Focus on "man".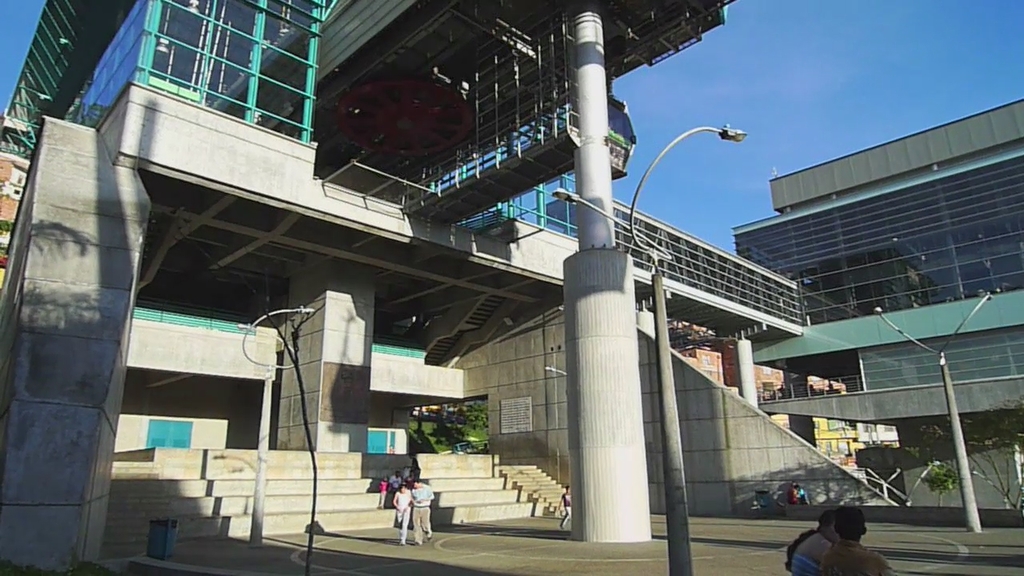
Focused at left=799, top=495, right=869, bottom=573.
